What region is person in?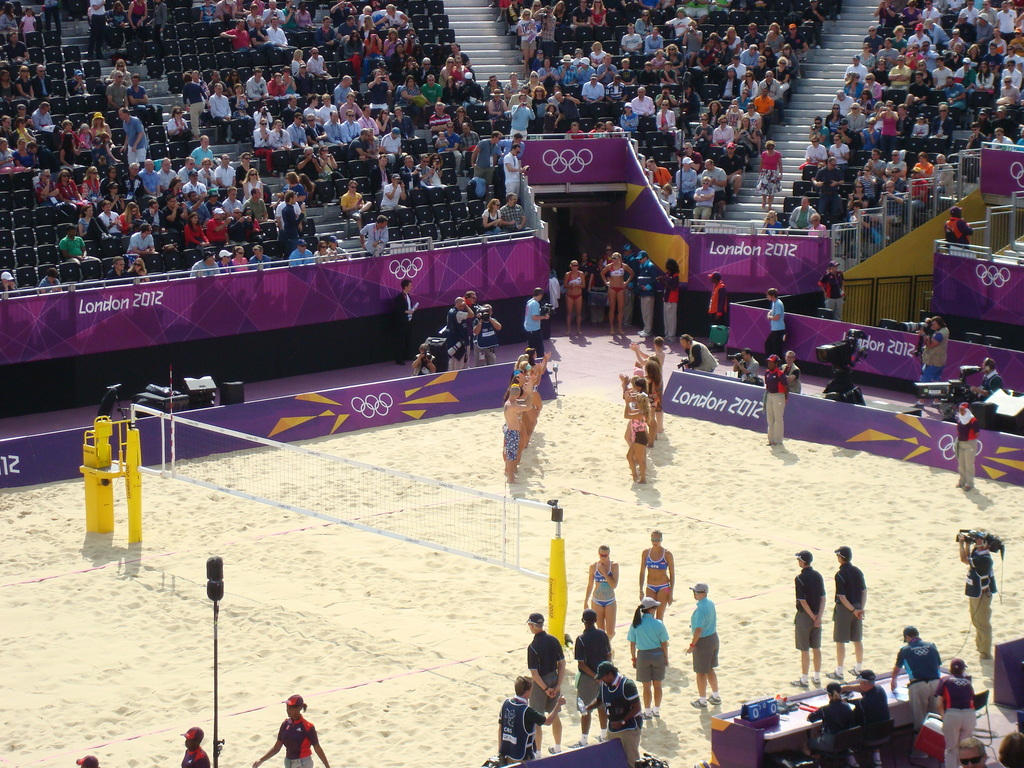
crop(502, 145, 525, 212).
